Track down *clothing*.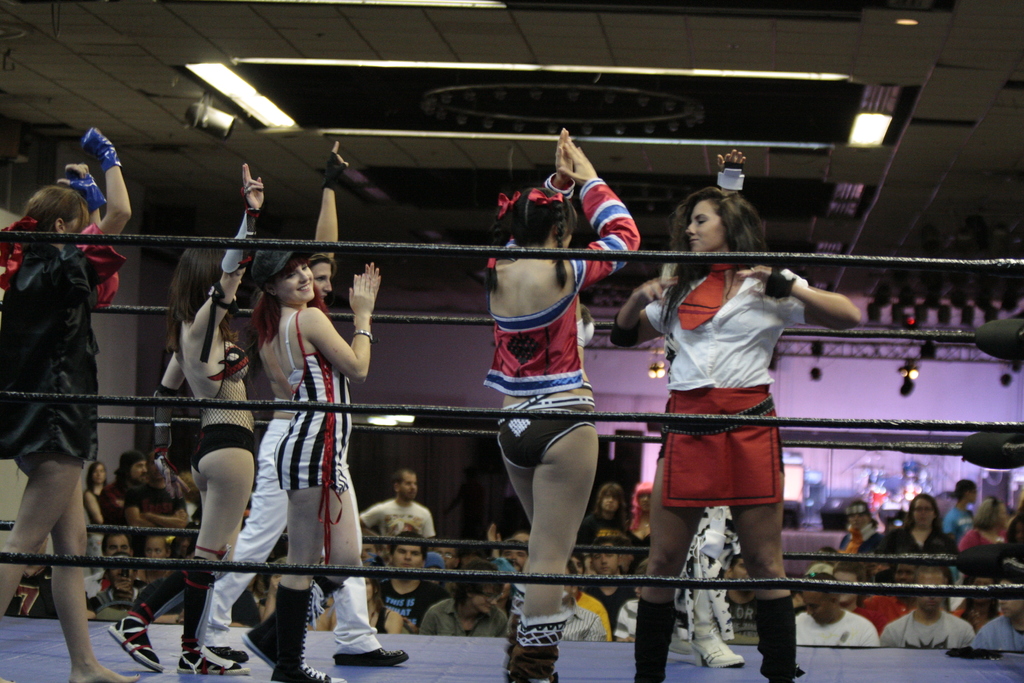
Tracked to pyautogui.locateOnScreen(646, 256, 812, 518).
